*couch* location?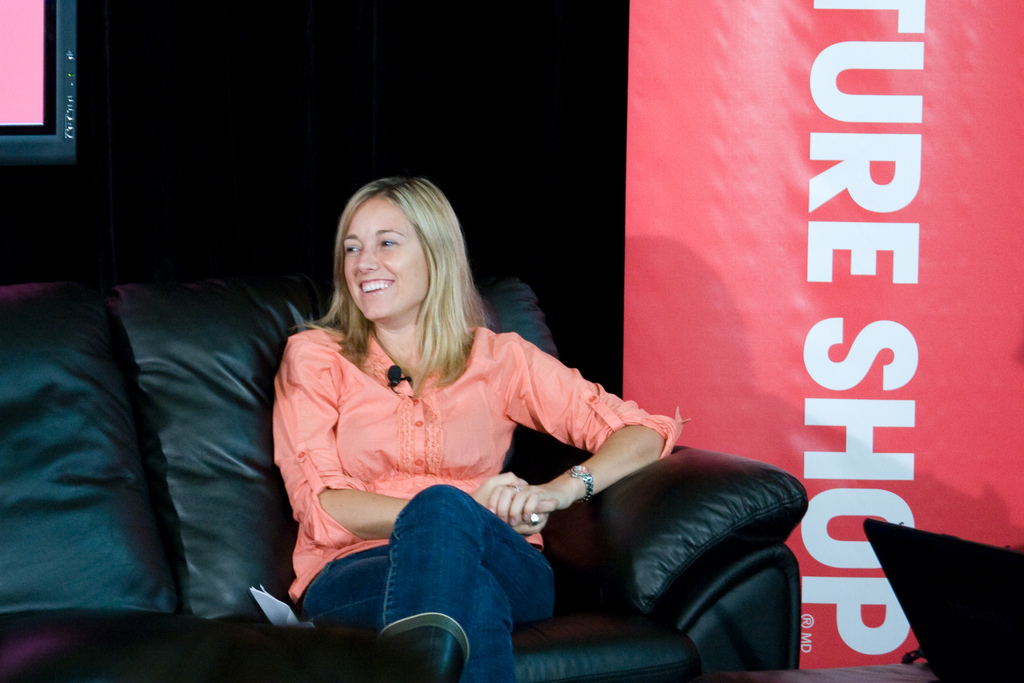
(left=0, top=264, right=806, bottom=682)
